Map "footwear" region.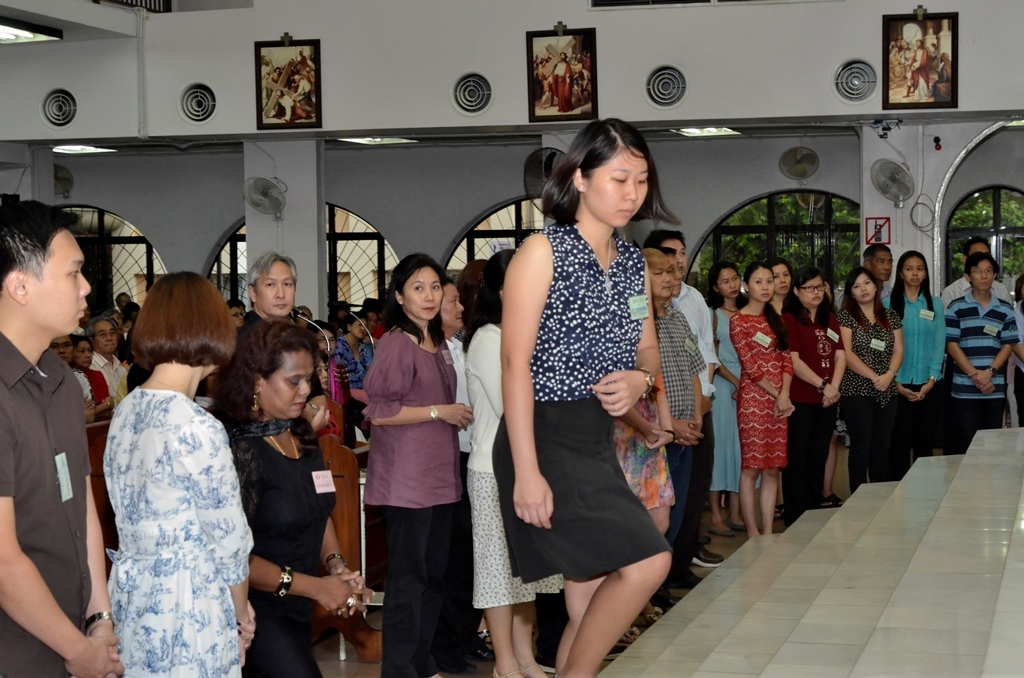
Mapped to (645, 584, 670, 606).
